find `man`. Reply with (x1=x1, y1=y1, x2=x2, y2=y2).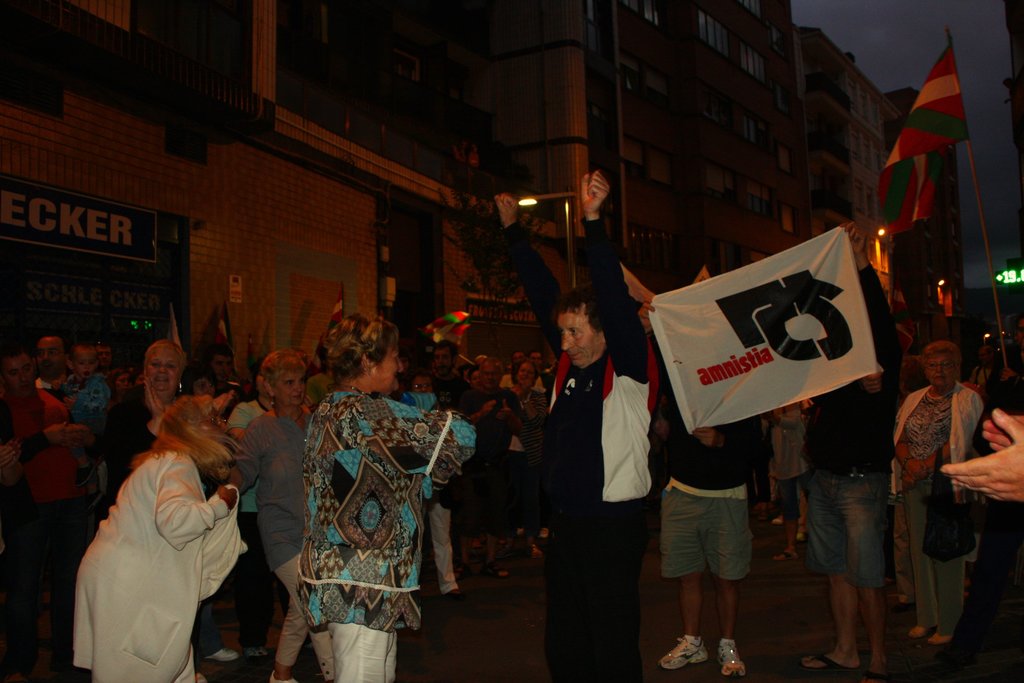
(x1=0, y1=336, x2=92, y2=679).
